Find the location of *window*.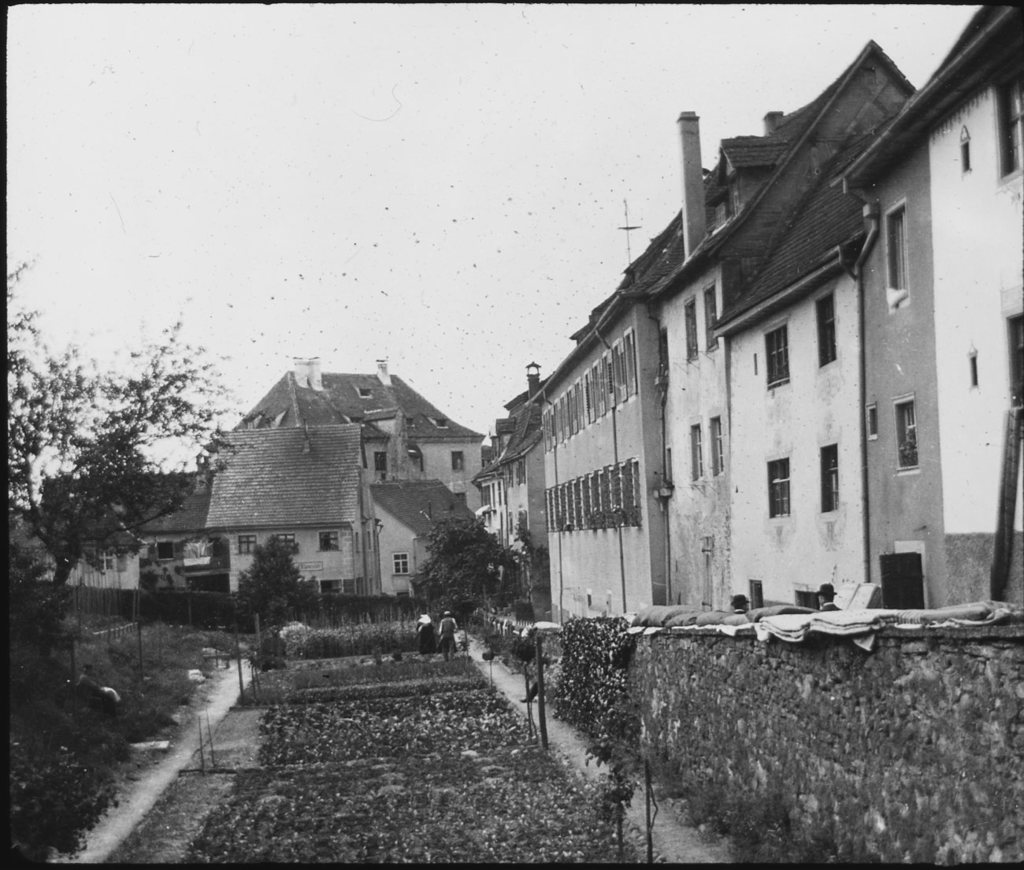
Location: detection(814, 297, 845, 365).
